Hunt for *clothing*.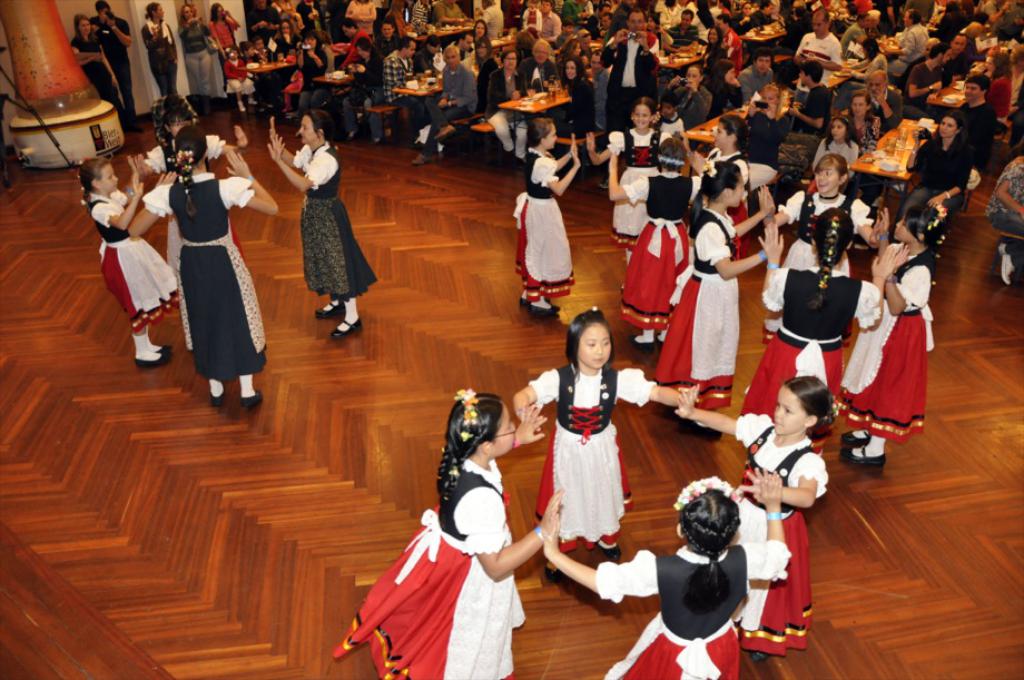
Hunted down at [140, 169, 257, 376].
